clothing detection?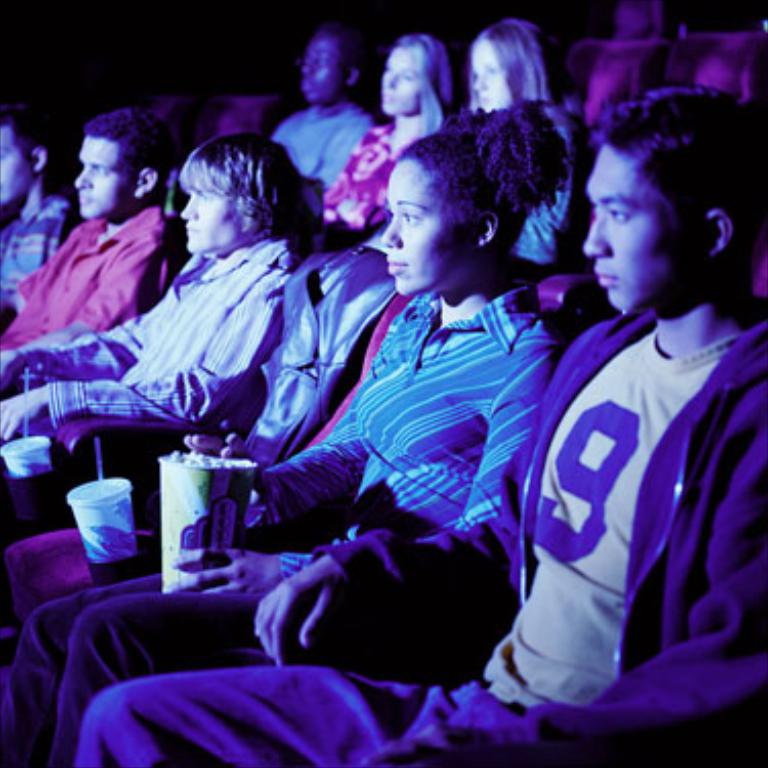
0 231 322 522
